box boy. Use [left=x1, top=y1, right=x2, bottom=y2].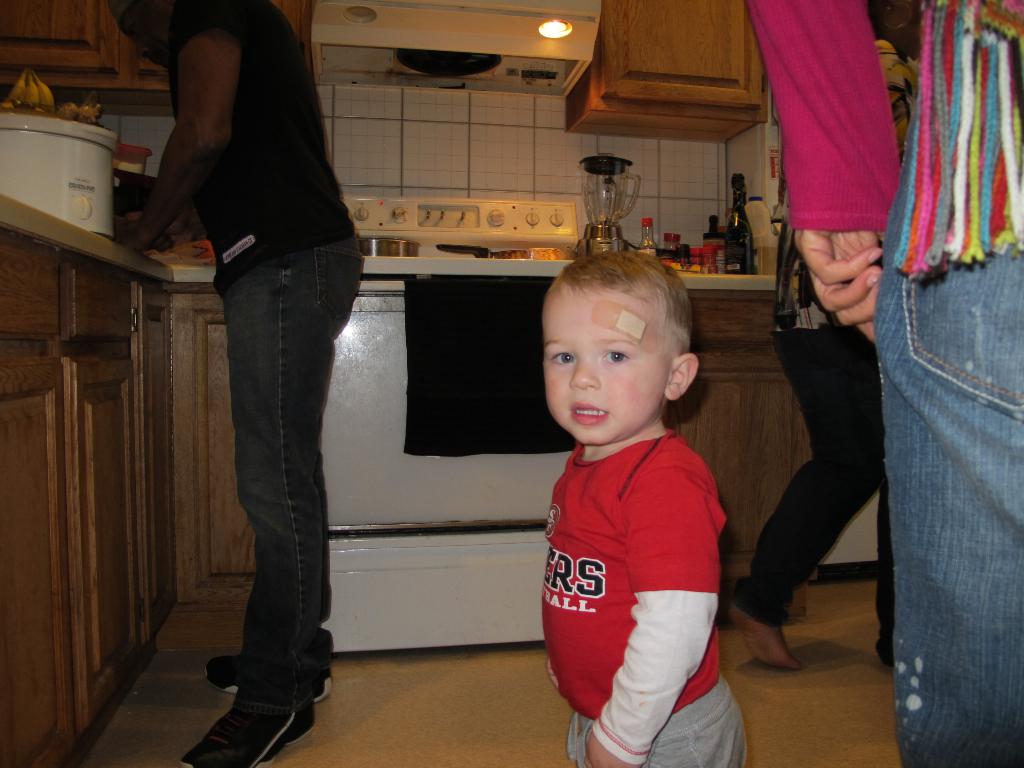
[left=507, top=233, right=758, bottom=745].
